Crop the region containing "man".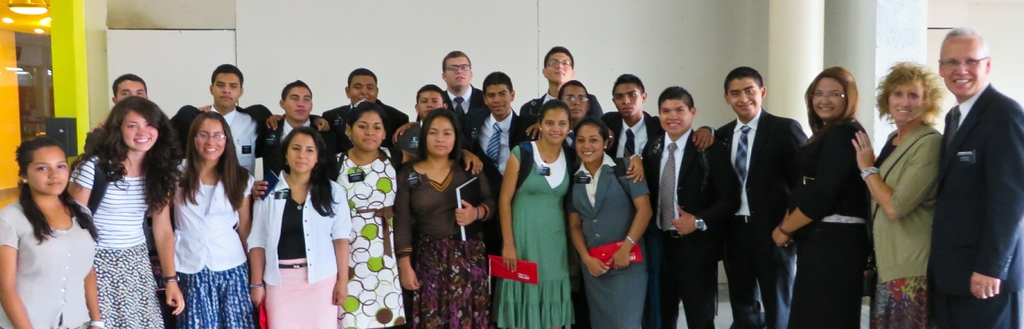
Crop region: [82, 70, 150, 151].
